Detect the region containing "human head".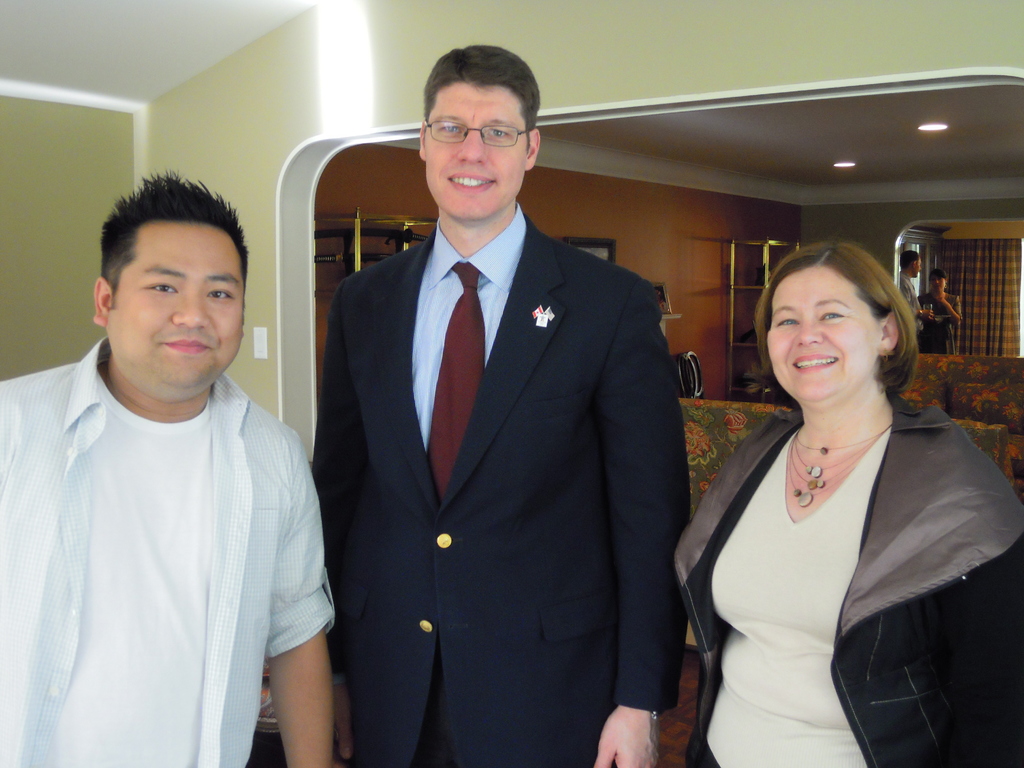
(left=897, top=249, right=924, bottom=275).
